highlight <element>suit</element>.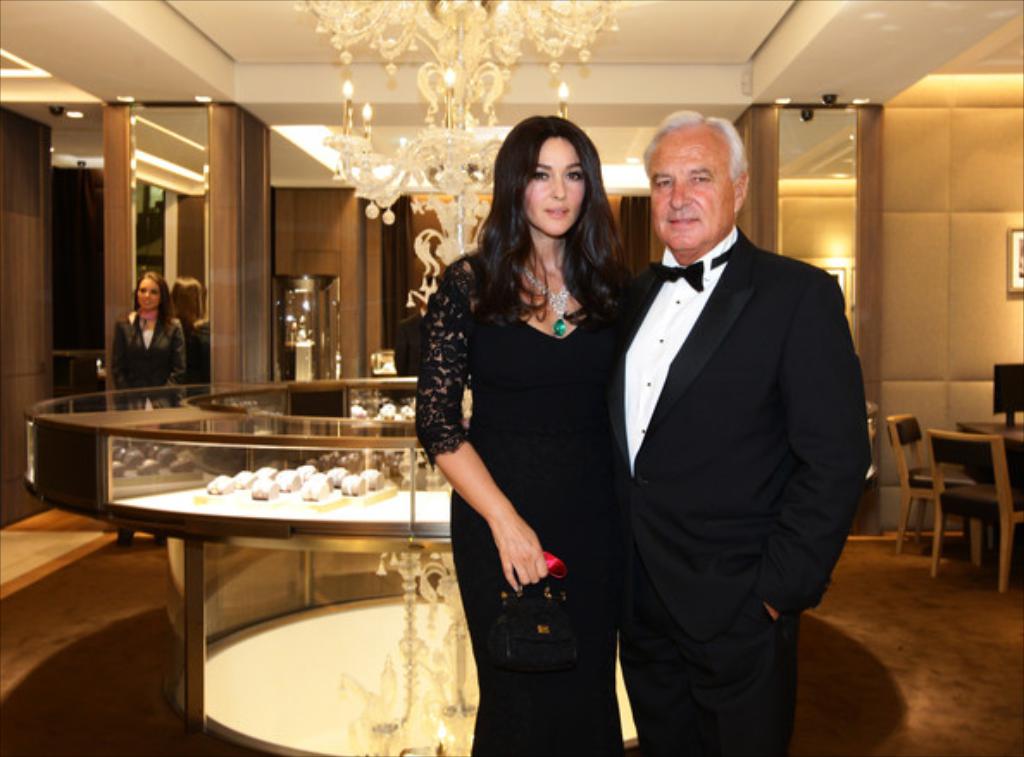
Highlighted region: x1=112, y1=307, x2=186, y2=405.
